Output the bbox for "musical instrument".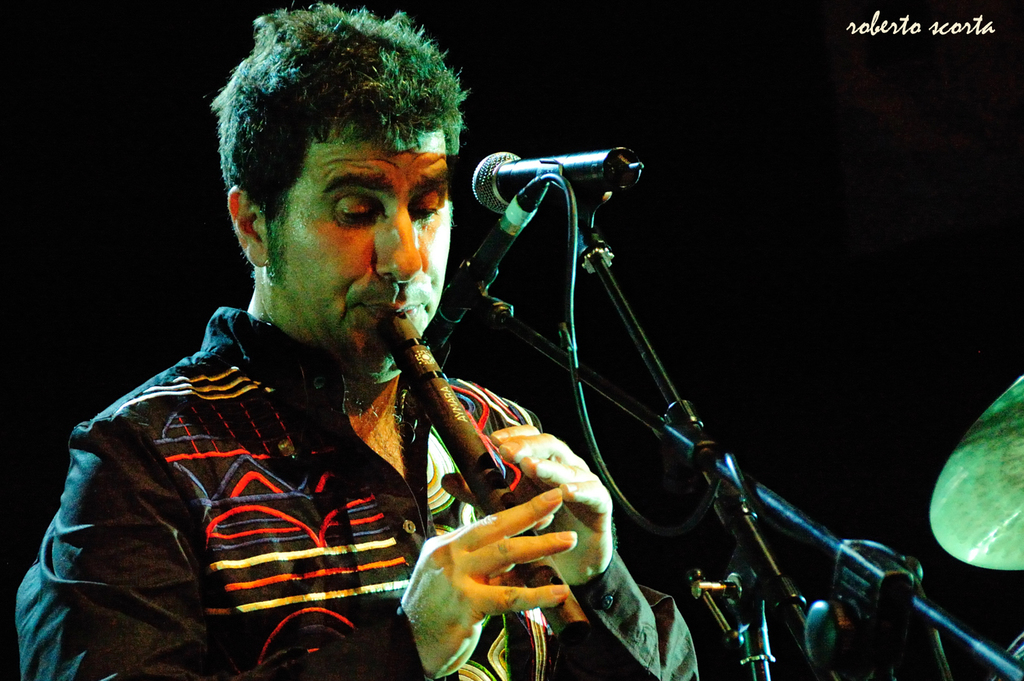
<box>925,369,1023,567</box>.
